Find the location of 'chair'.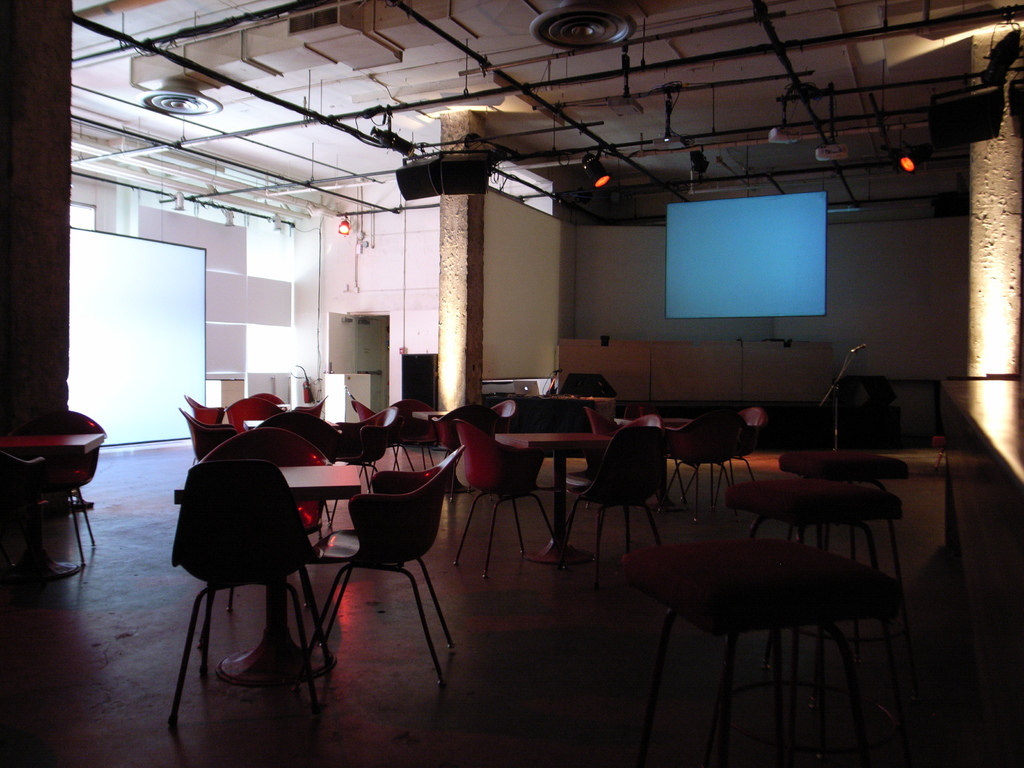
Location: [x1=344, y1=388, x2=381, y2=420].
